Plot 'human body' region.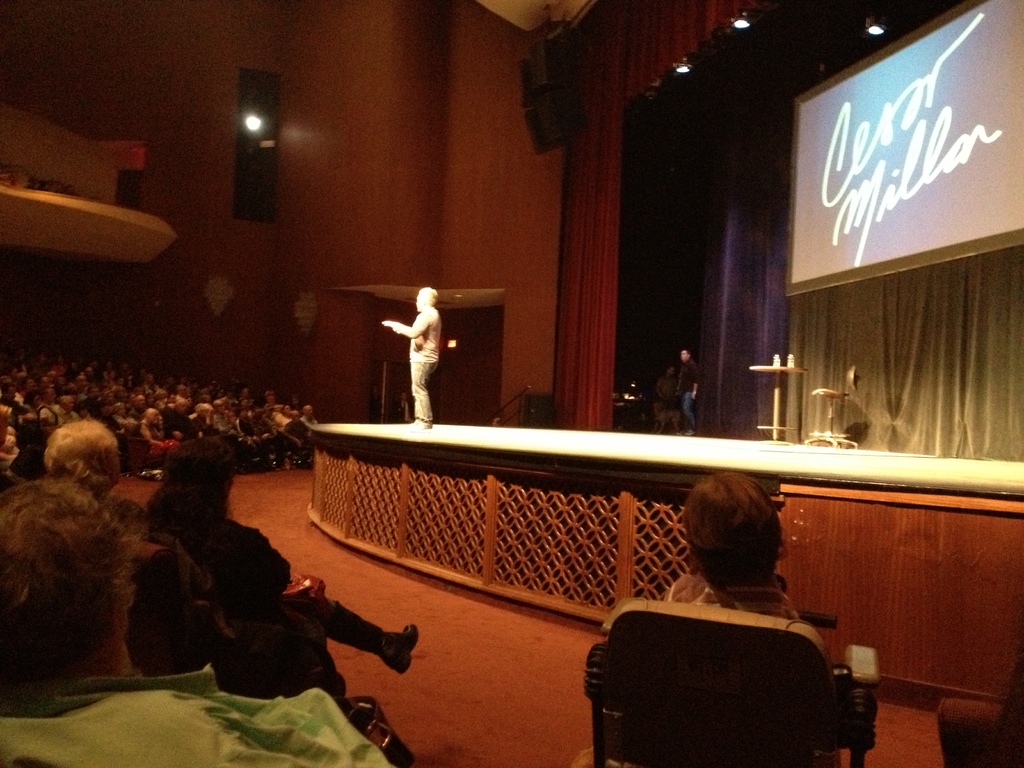
Plotted at [4,664,417,767].
